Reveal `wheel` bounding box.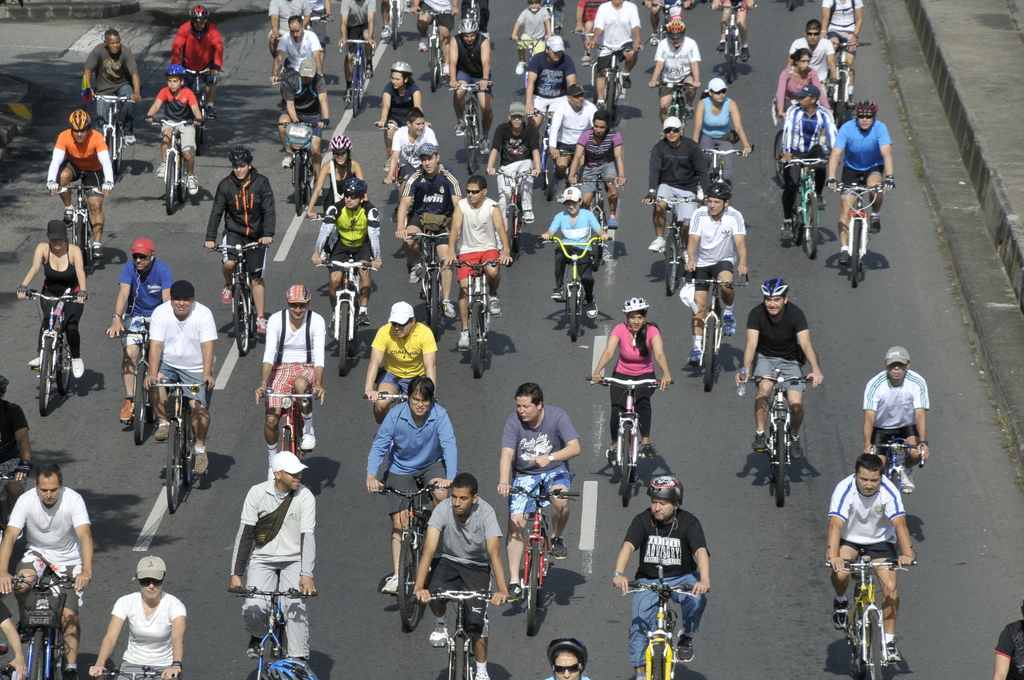
Revealed: locate(335, 298, 351, 376).
